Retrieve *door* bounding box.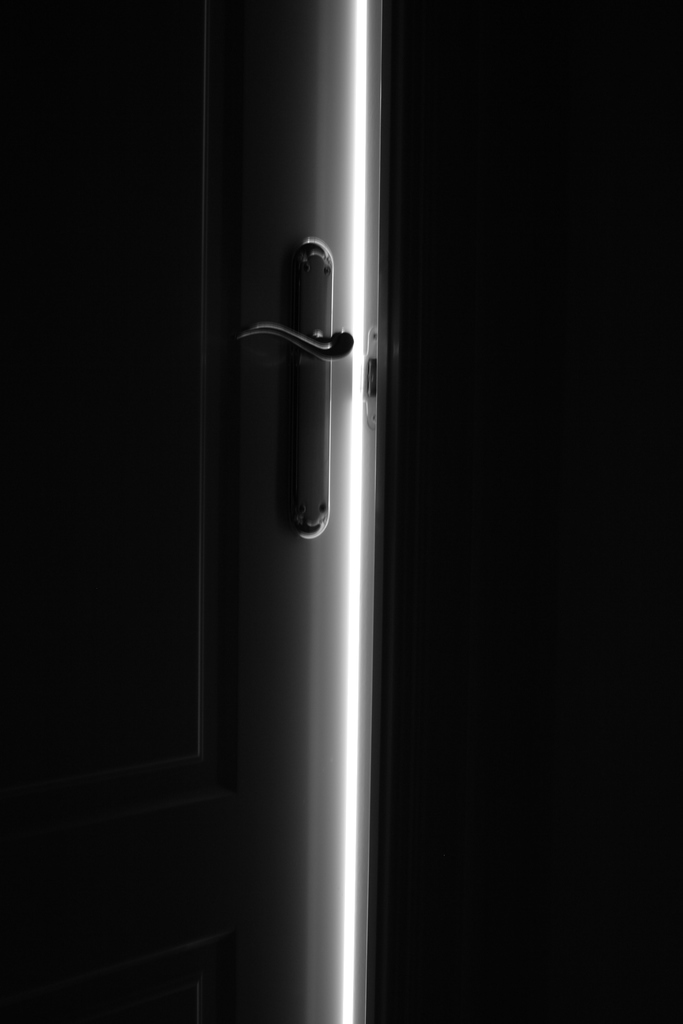
Bounding box: locate(191, 0, 382, 1023).
